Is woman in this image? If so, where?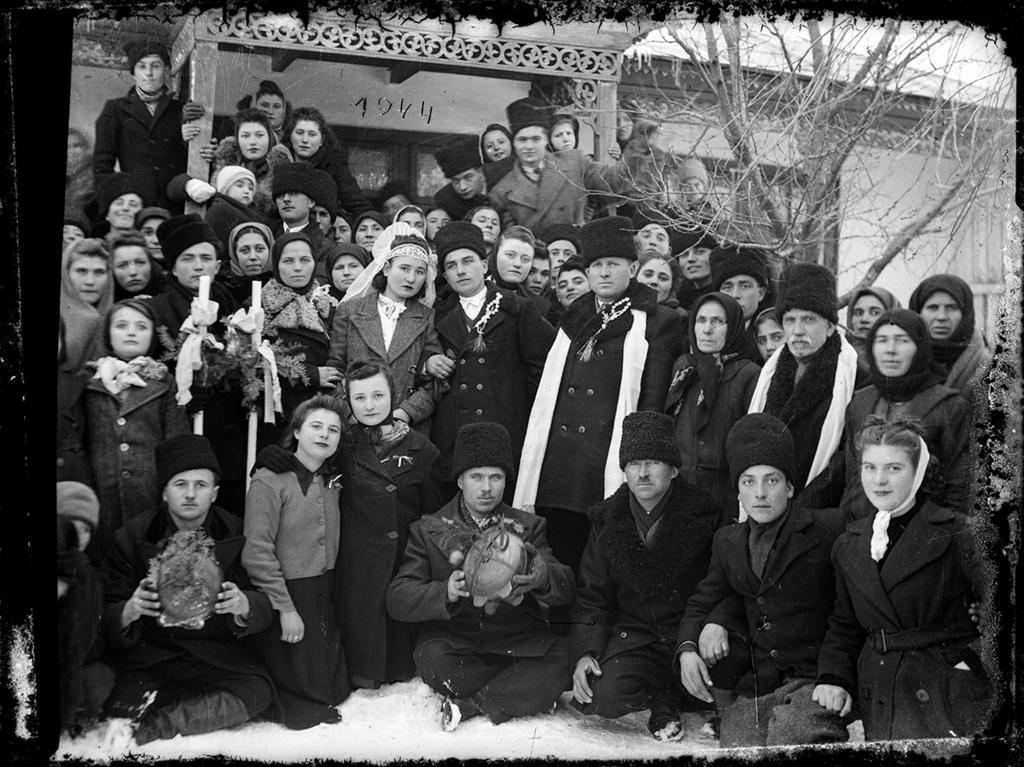
Yes, at 236, 398, 346, 712.
